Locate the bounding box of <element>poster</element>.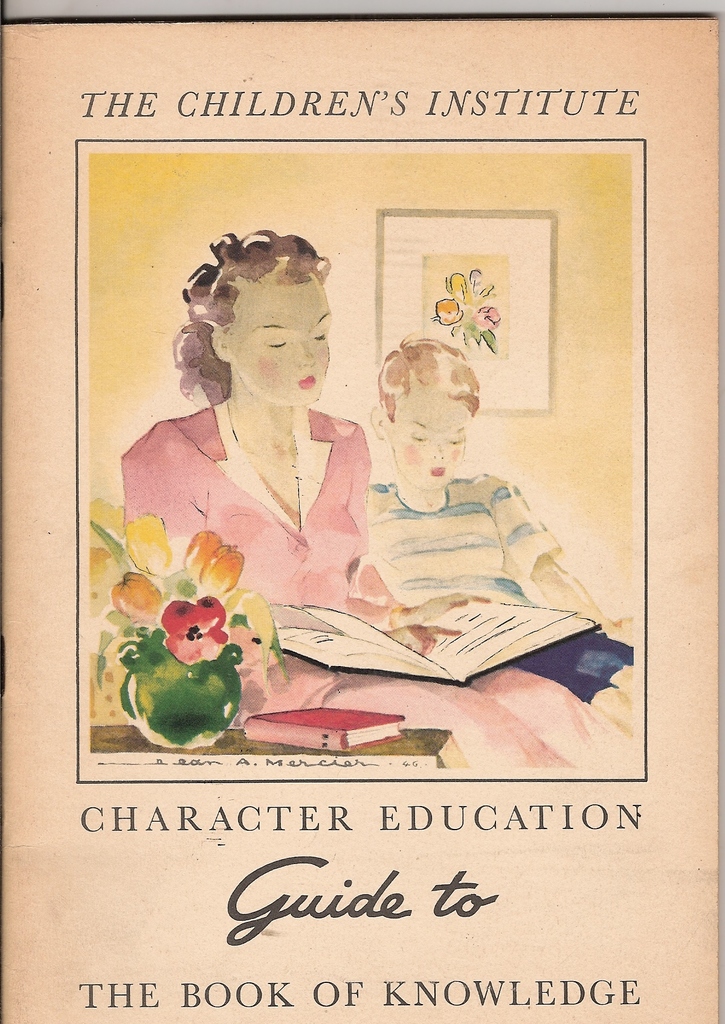
Bounding box: bbox(0, 0, 724, 1023).
